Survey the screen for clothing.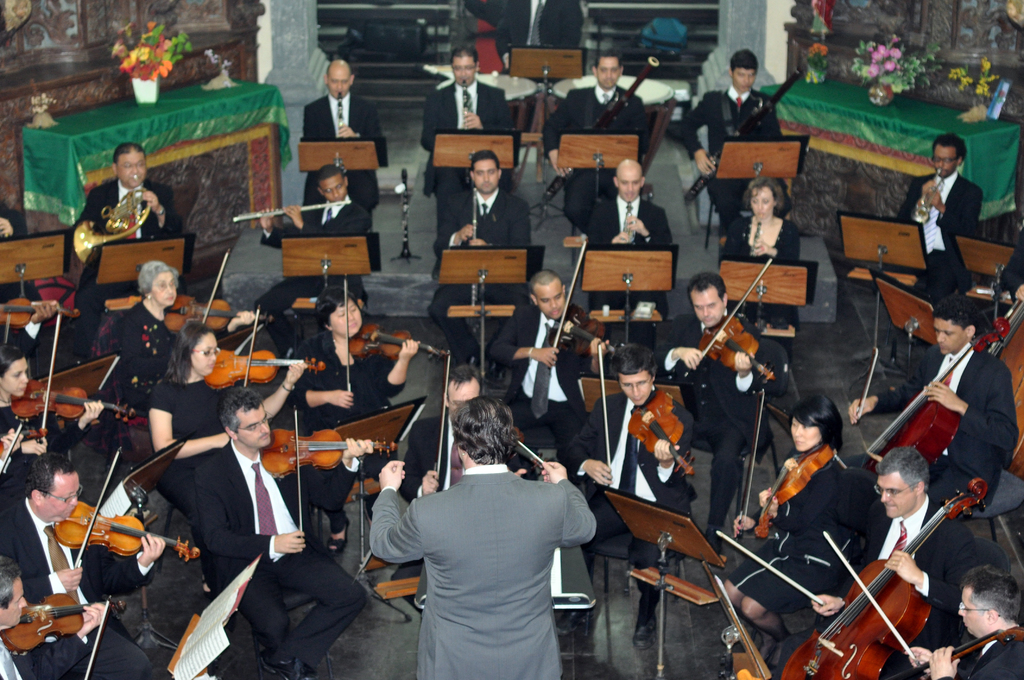
Survey found: (101,315,173,399).
